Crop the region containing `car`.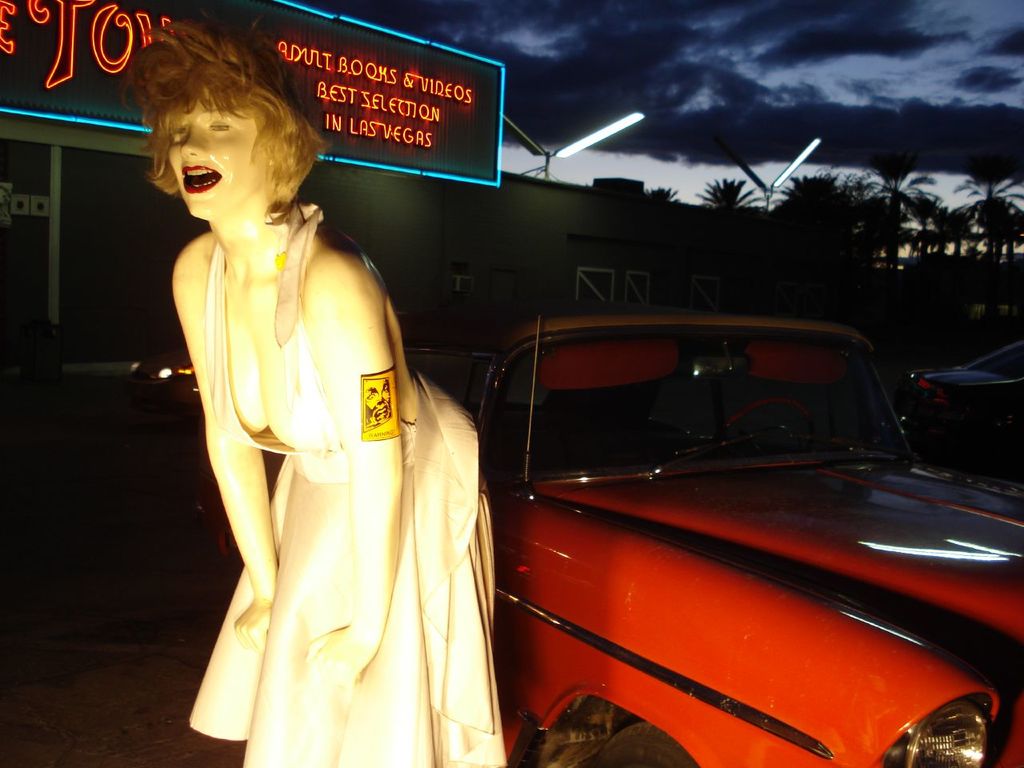
Crop region: box=[574, 325, 999, 767].
